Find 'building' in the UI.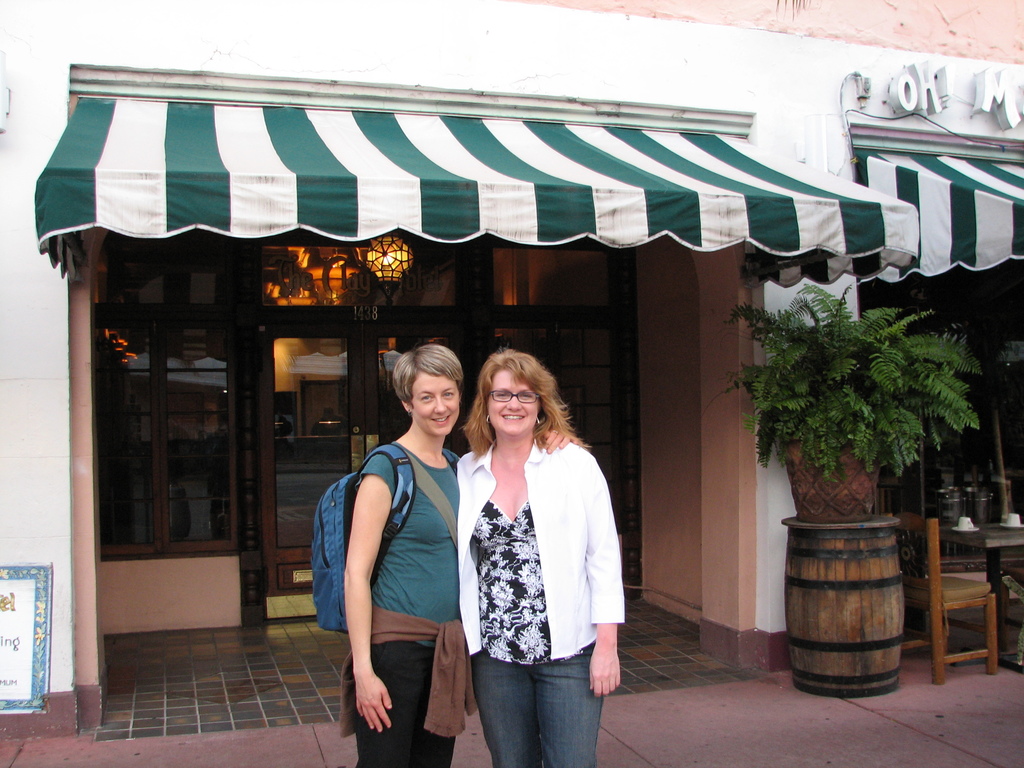
UI element at BBox(0, 0, 1023, 738).
